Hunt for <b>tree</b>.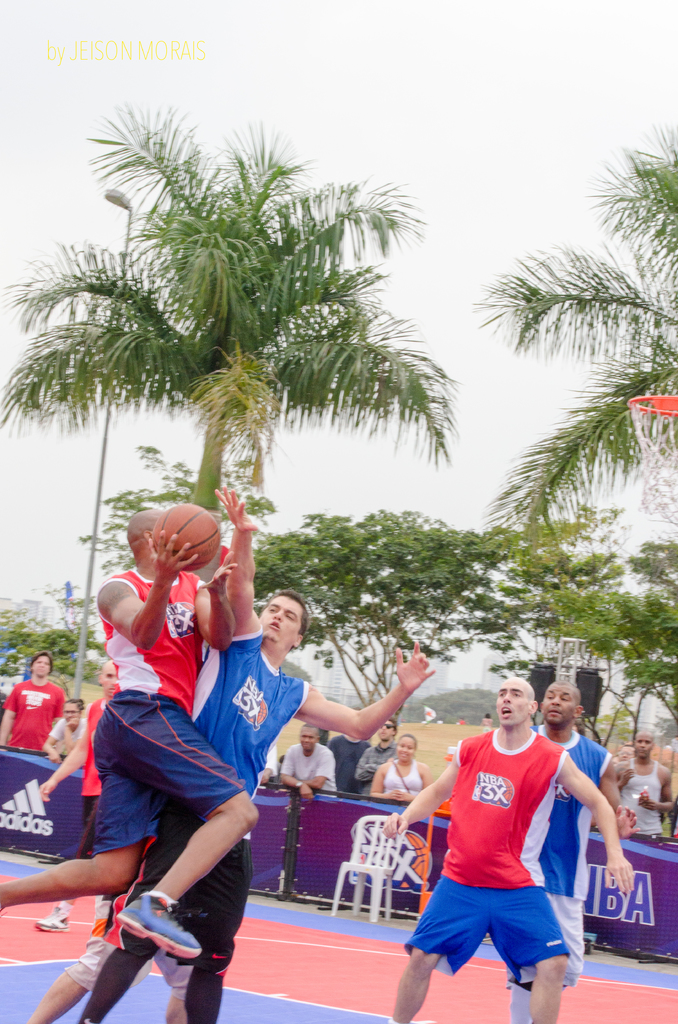
Hunted down at Rect(23, 109, 436, 570).
